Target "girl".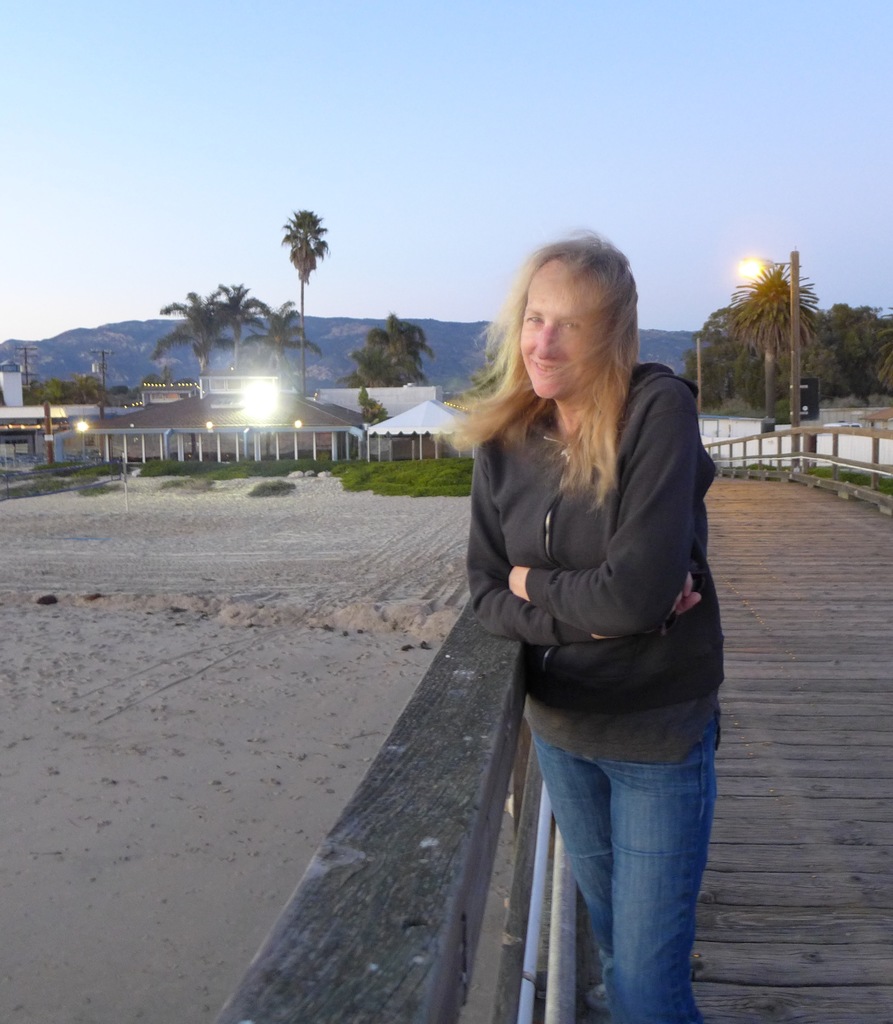
Target region: Rect(461, 225, 717, 1020).
